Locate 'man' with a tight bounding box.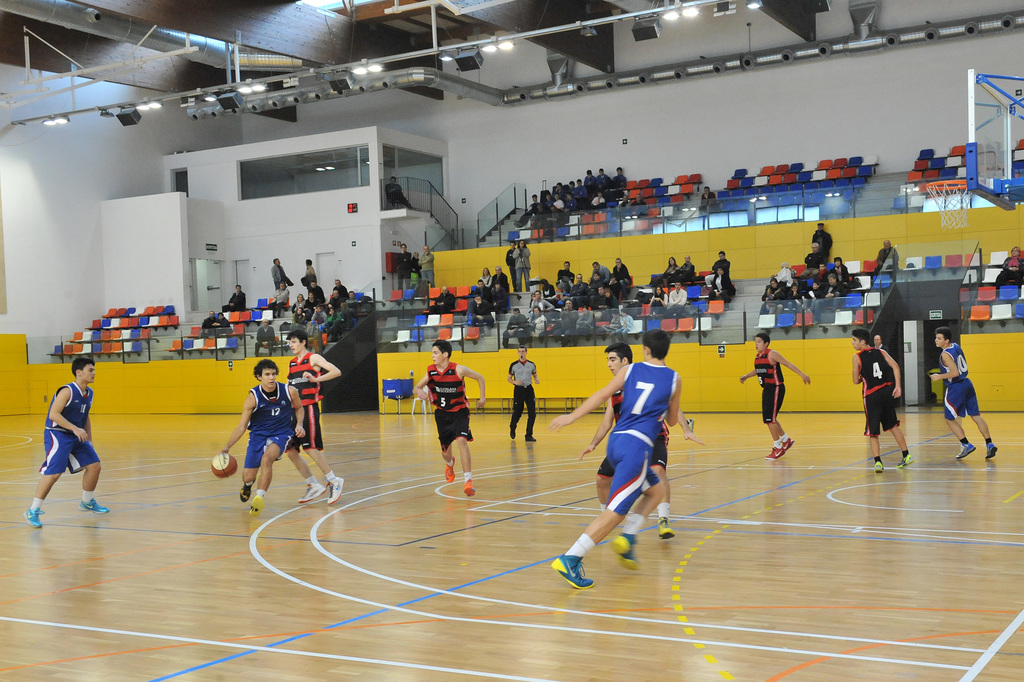
{"x1": 532, "y1": 205, "x2": 552, "y2": 228}.
